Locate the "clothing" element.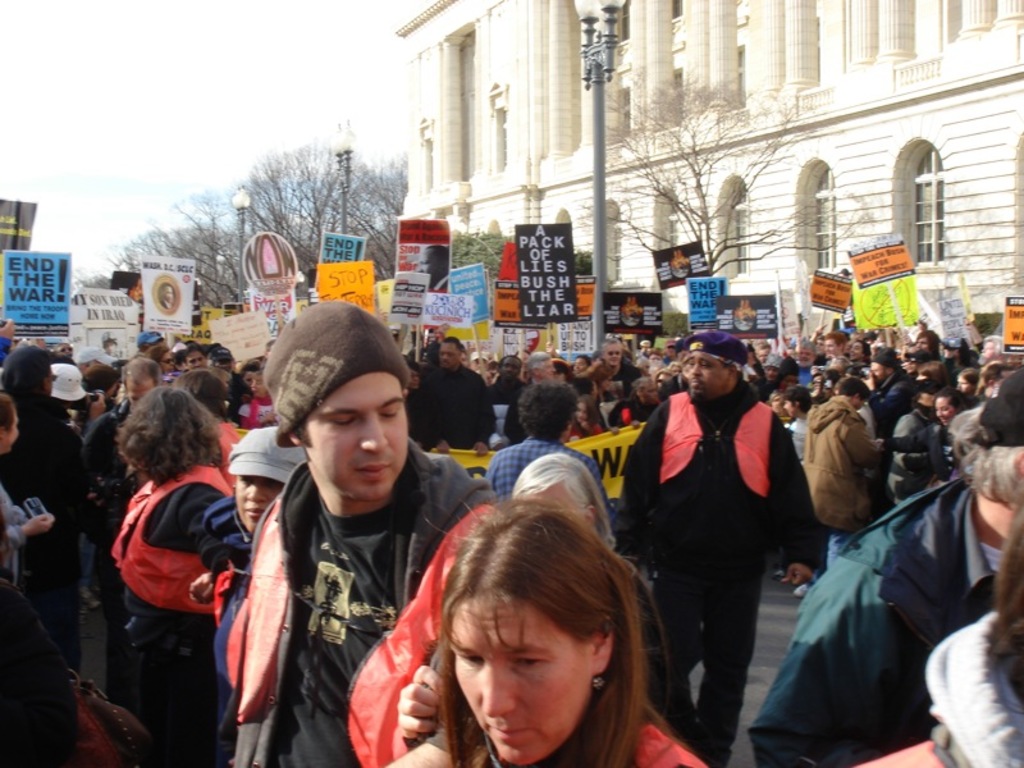
Element bbox: l=430, t=722, r=707, b=767.
